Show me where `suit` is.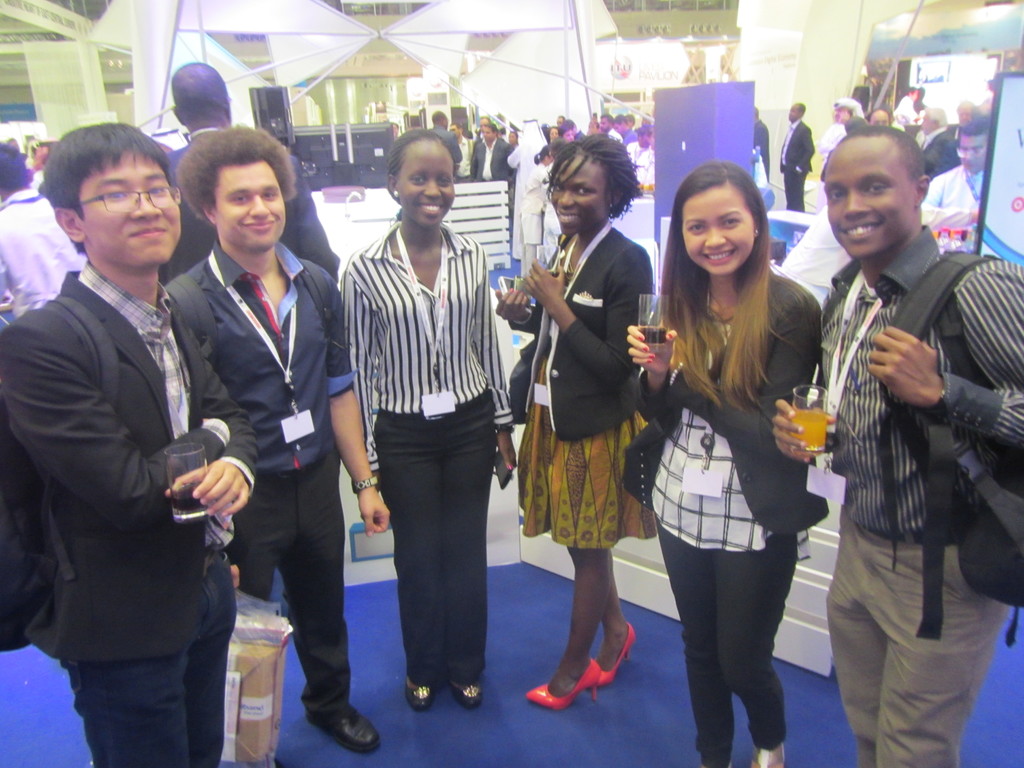
`suit` is at bbox(751, 117, 770, 180).
